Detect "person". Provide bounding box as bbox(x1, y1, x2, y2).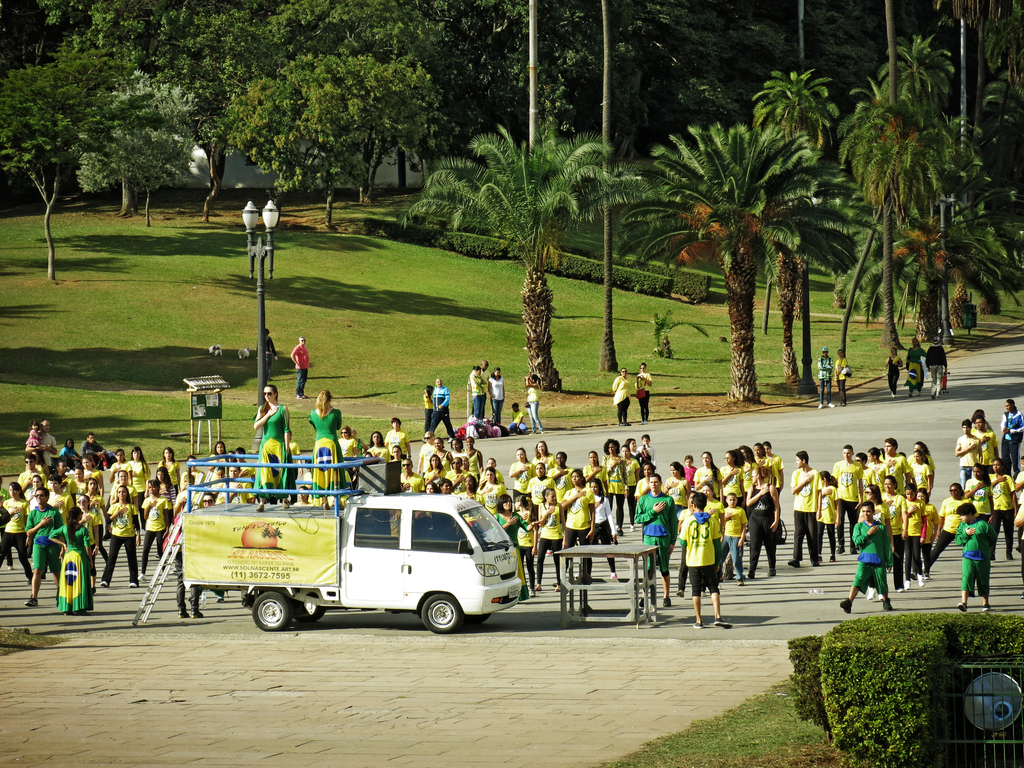
bbox(634, 360, 654, 424).
